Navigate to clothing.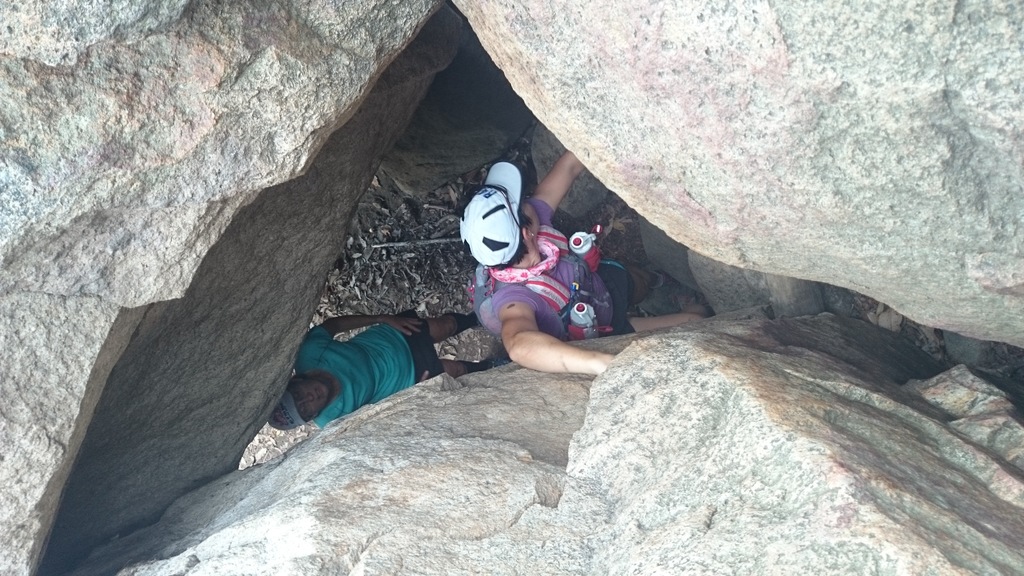
Navigation target: (493, 193, 620, 337).
